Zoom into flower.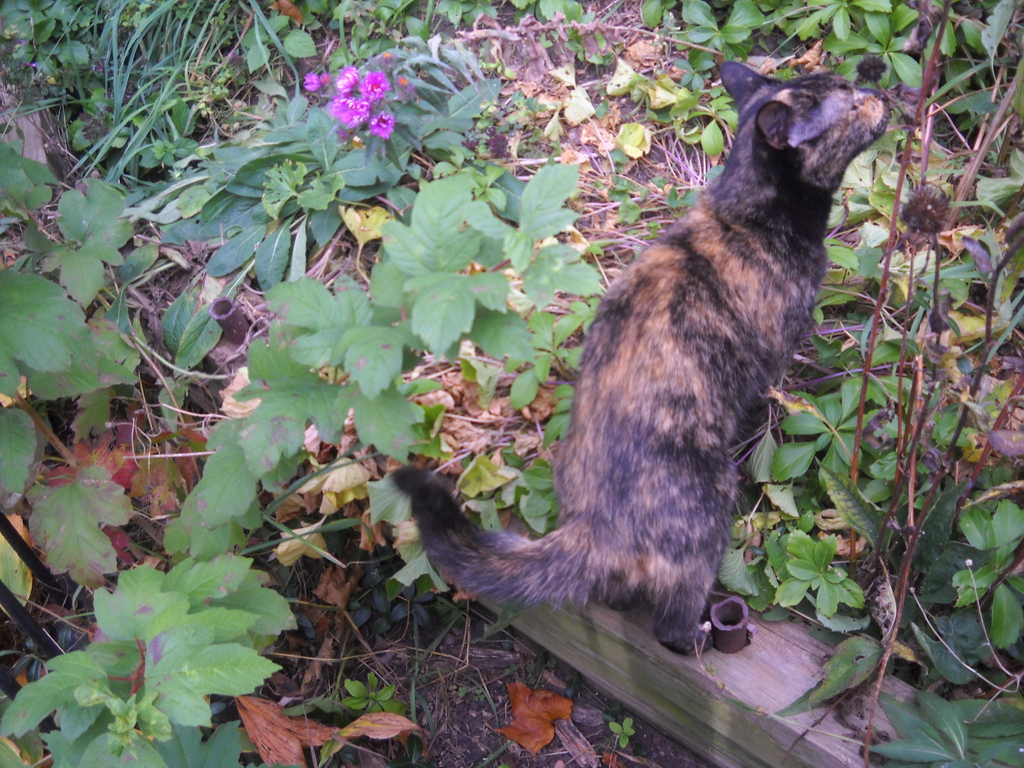
Zoom target: region(368, 106, 398, 147).
